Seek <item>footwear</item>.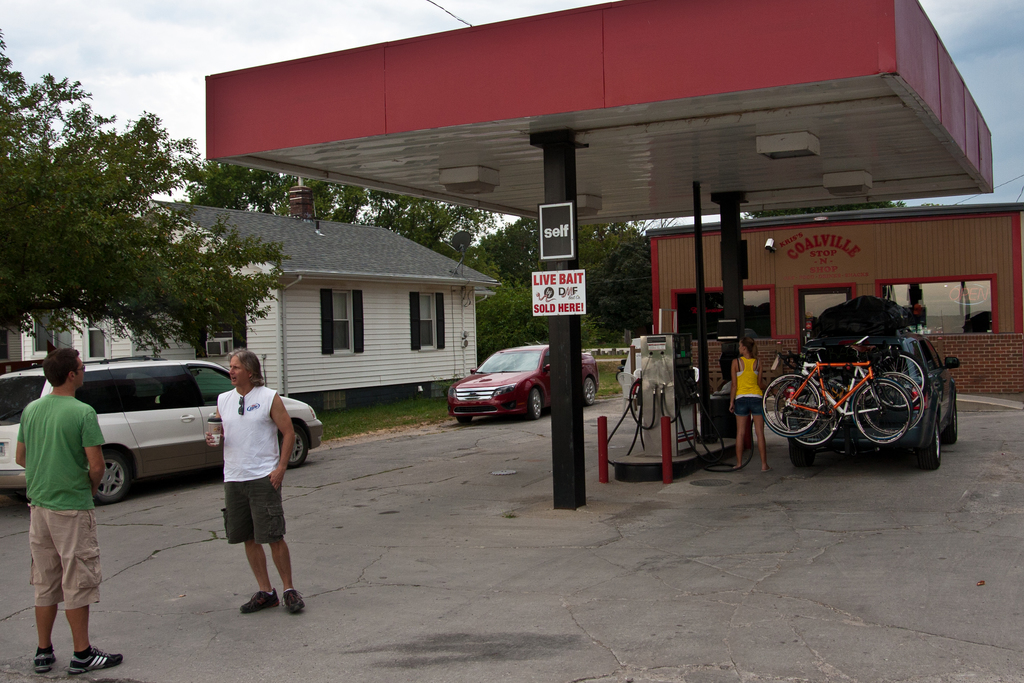
{"left": 760, "top": 464, "right": 771, "bottom": 474}.
